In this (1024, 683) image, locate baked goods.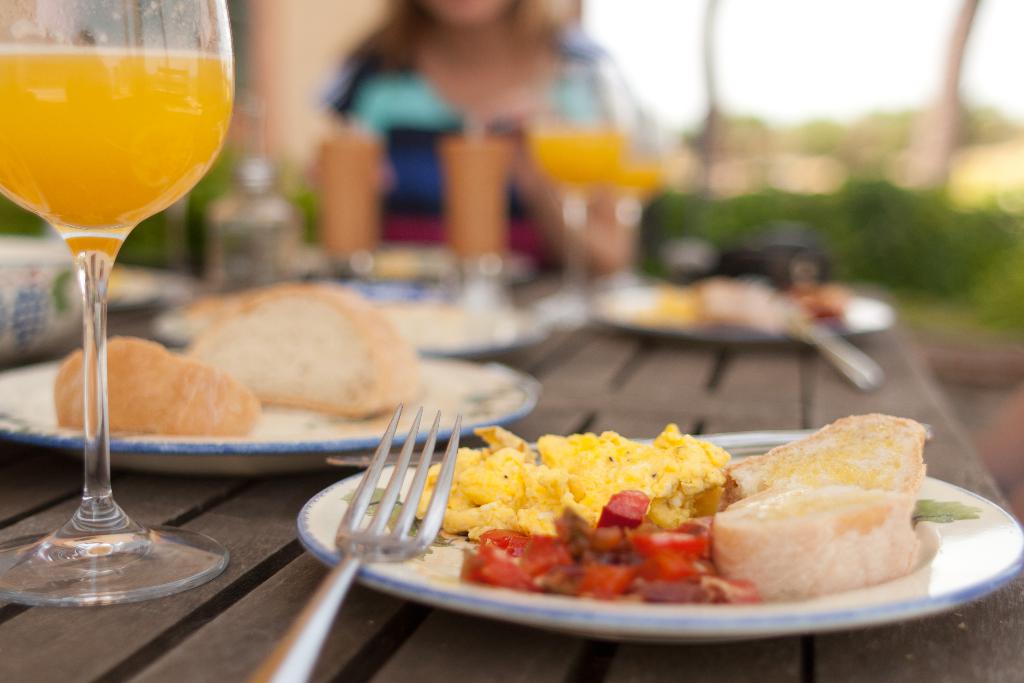
Bounding box: (182, 288, 426, 415).
